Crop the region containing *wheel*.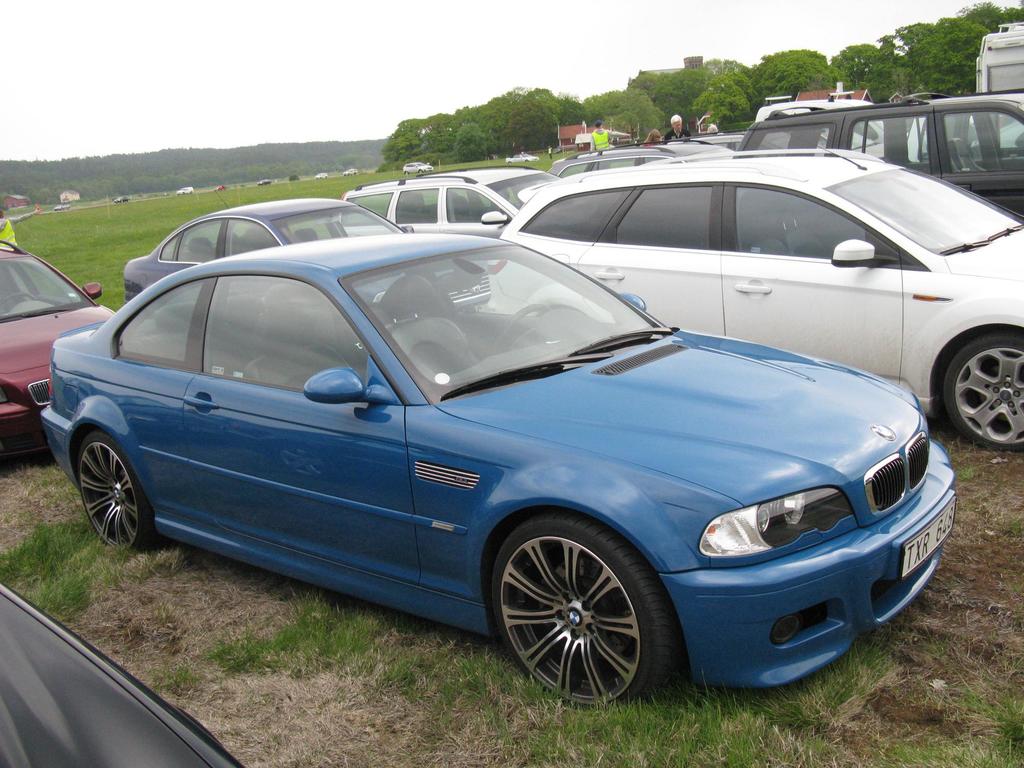
Crop region: 490/304/551/357.
